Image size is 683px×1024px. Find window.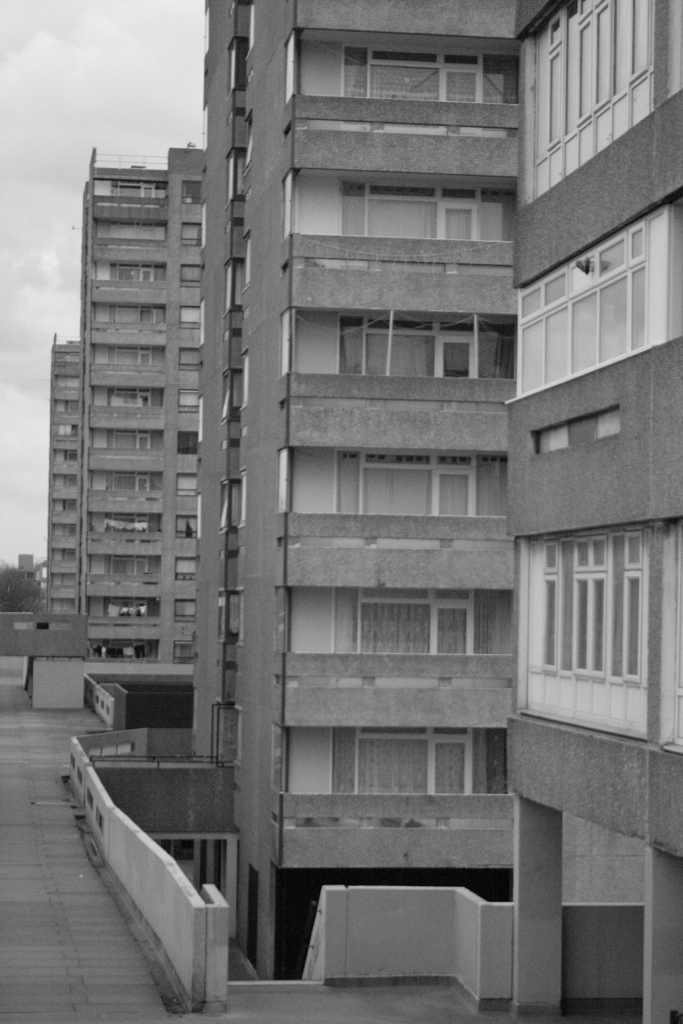
(x1=521, y1=0, x2=682, y2=204).
